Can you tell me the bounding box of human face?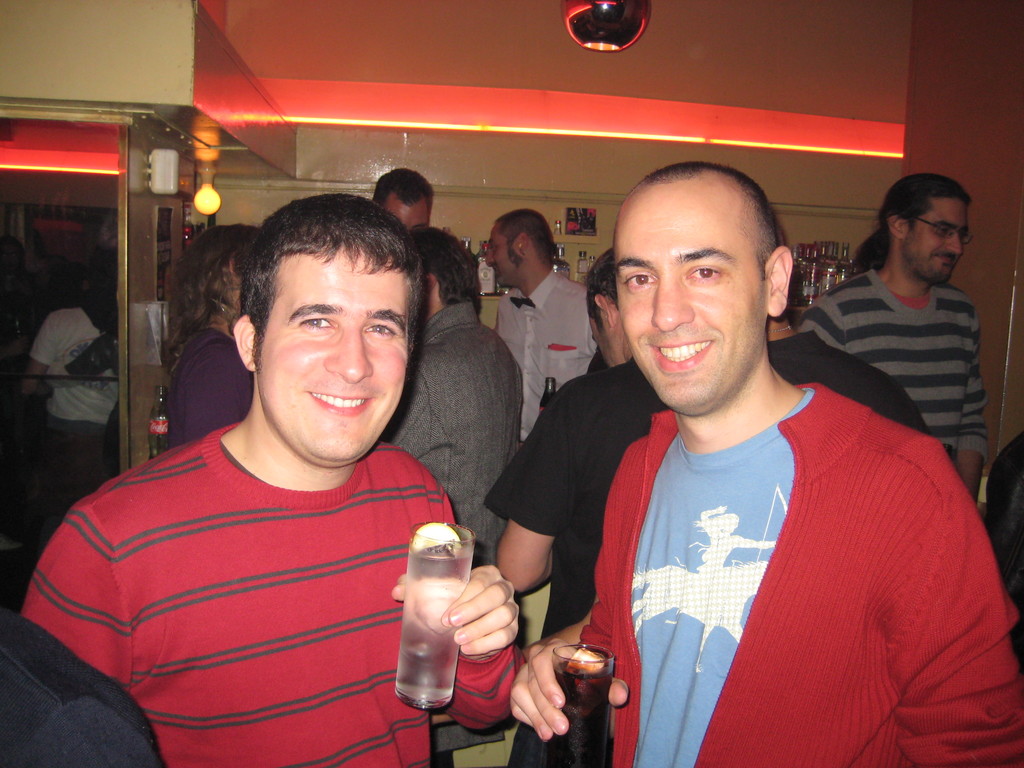
[483, 213, 512, 296].
